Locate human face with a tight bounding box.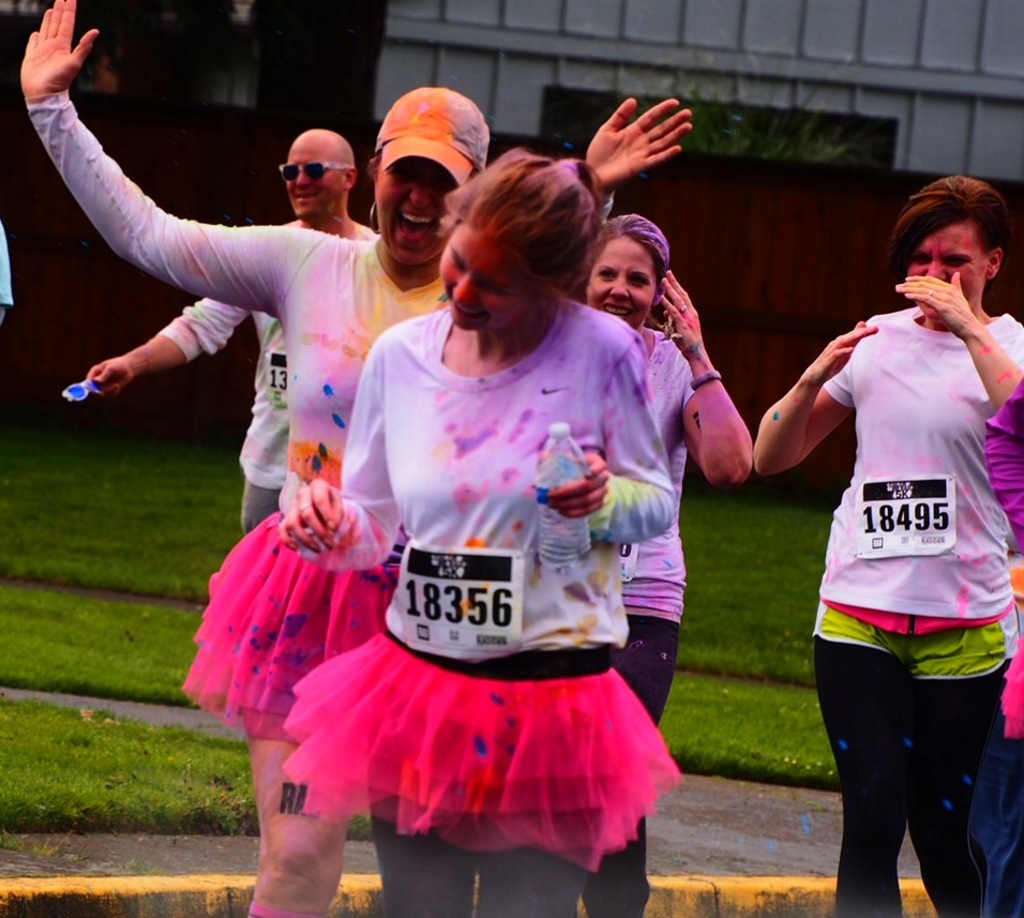
[left=905, top=220, right=987, bottom=317].
